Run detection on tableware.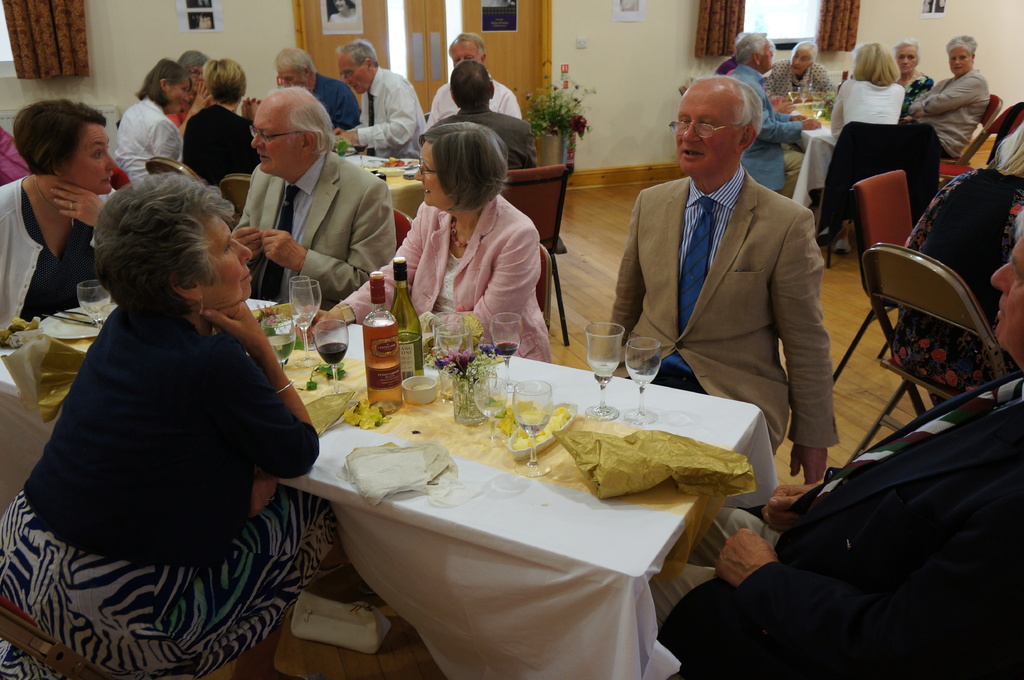
Result: bbox=[401, 370, 441, 402].
